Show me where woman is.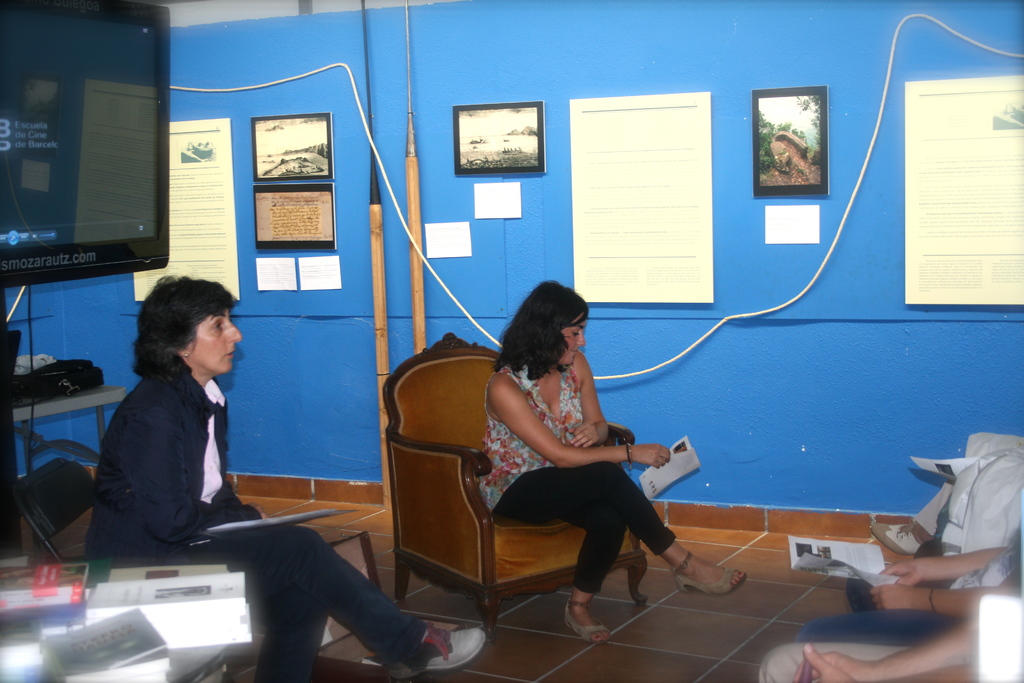
woman is at crop(79, 273, 486, 682).
